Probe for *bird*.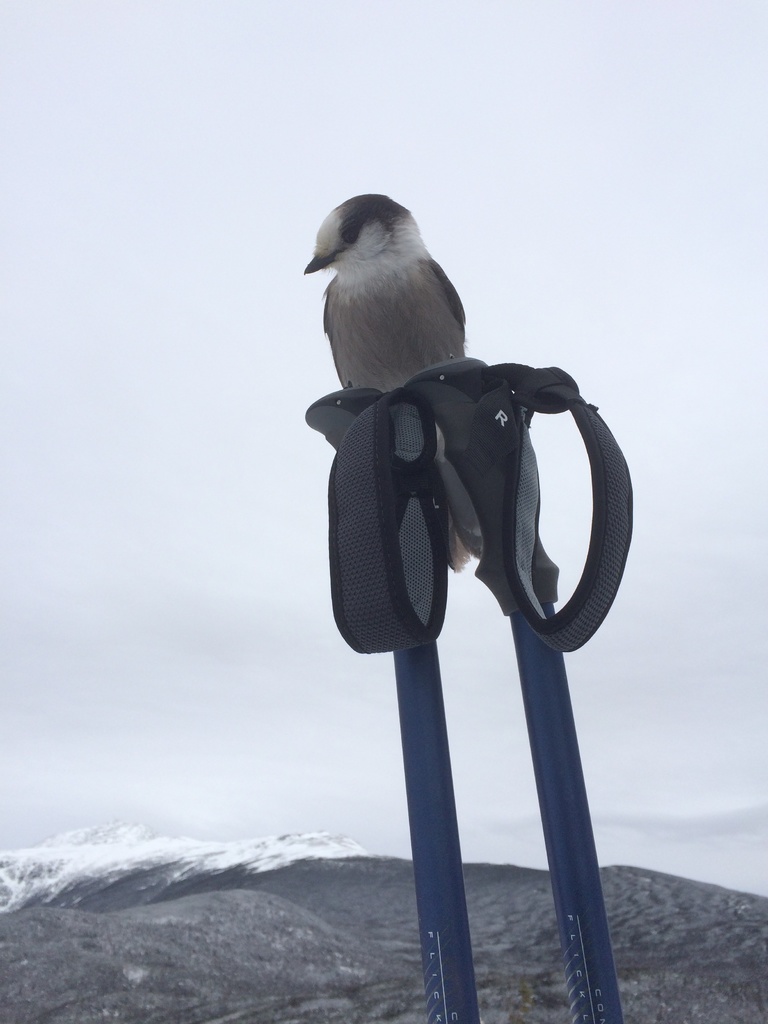
Probe result: [x1=304, y1=198, x2=487, y2=415].
